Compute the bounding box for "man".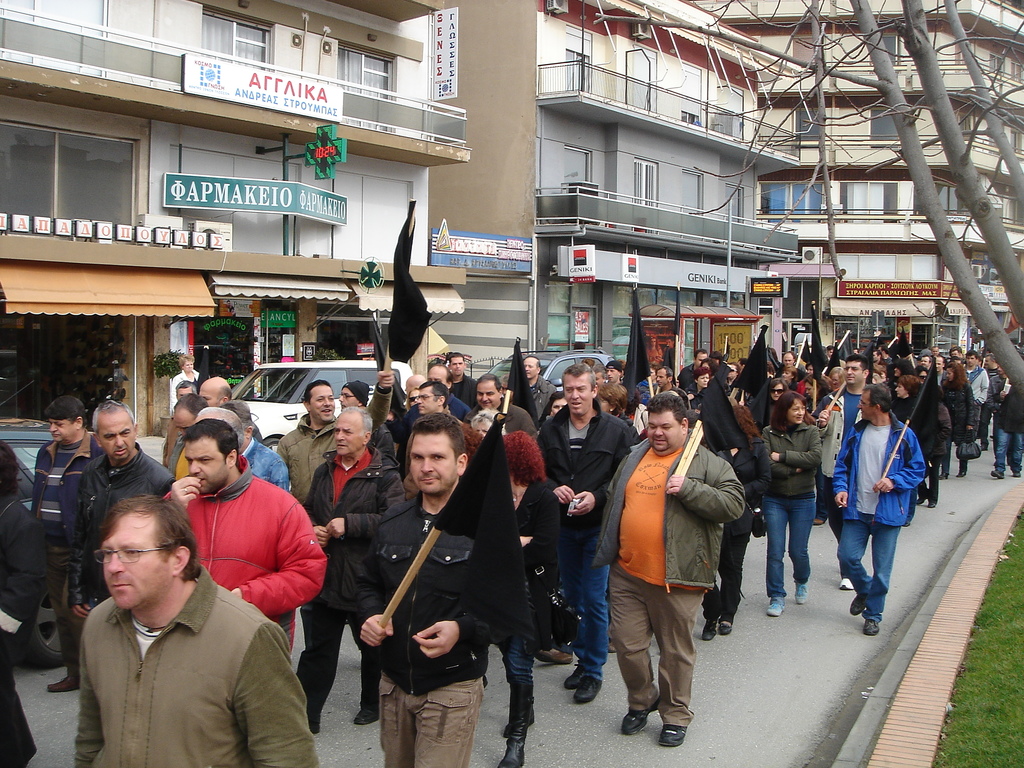
BBox(449, 351, 477, 405).
